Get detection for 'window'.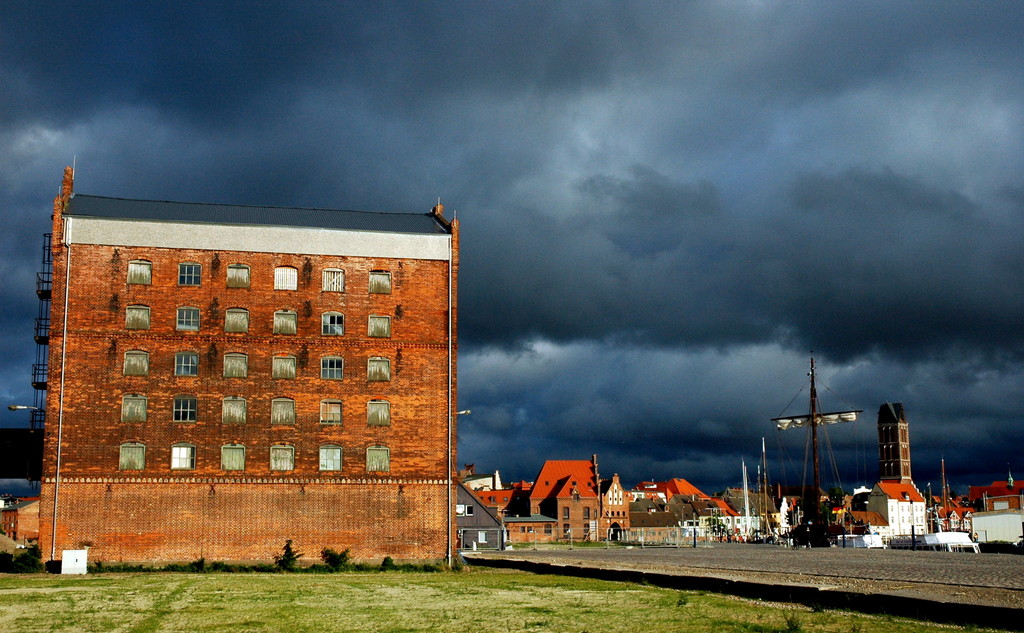
Detection: {"left": 222, "top": 308, "right": 247, "bottom": 333}.
